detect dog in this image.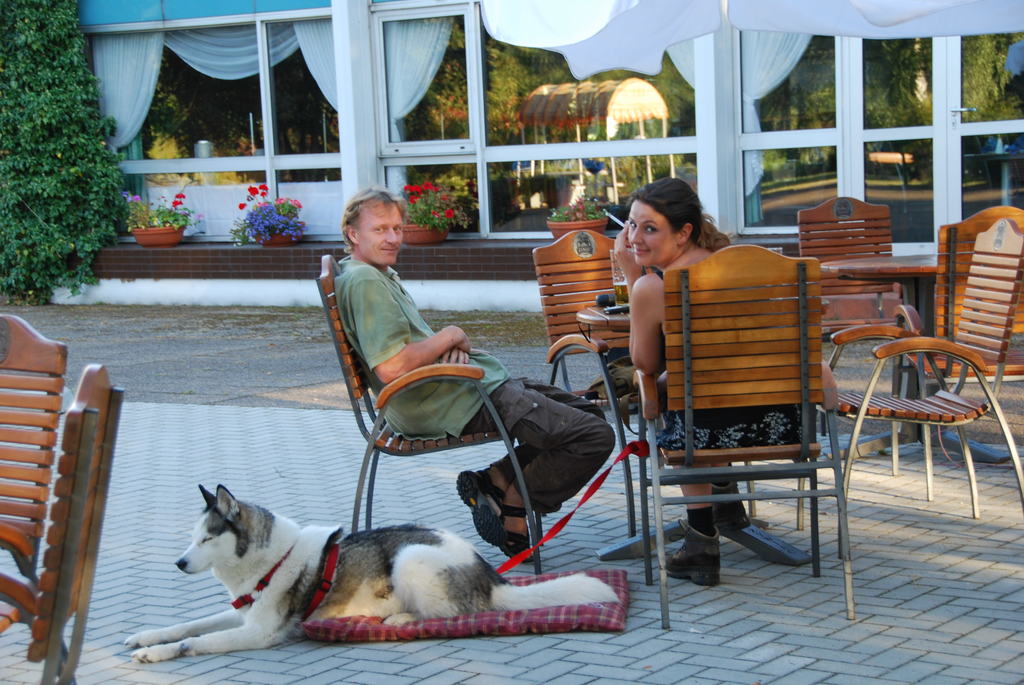
Detection: <bbox>125, 484, 622, 665</bbox>.
